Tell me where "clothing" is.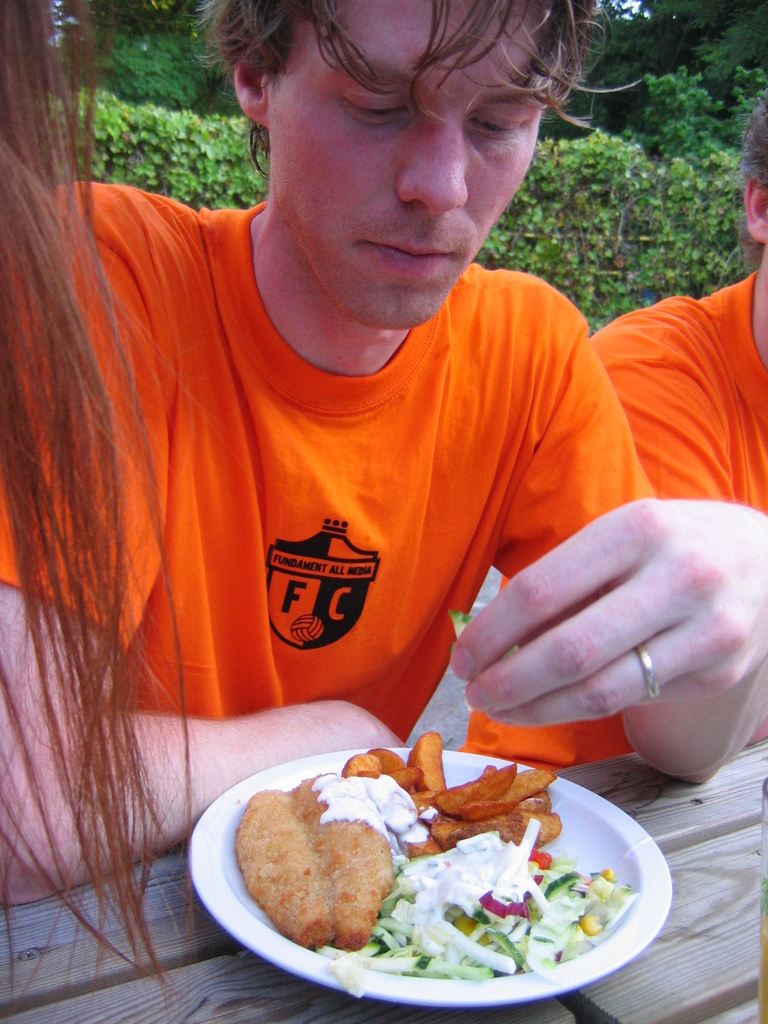
"clothing" is at 0 154 711 918.
